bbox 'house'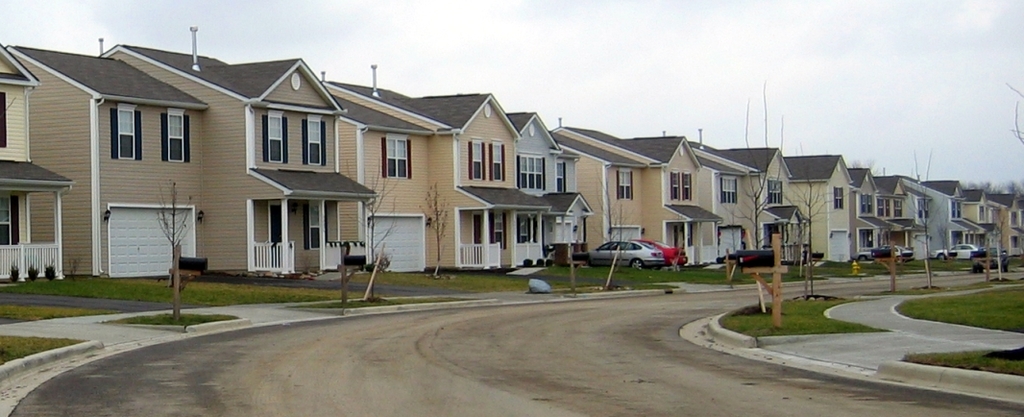
96, 42, 319, 279
